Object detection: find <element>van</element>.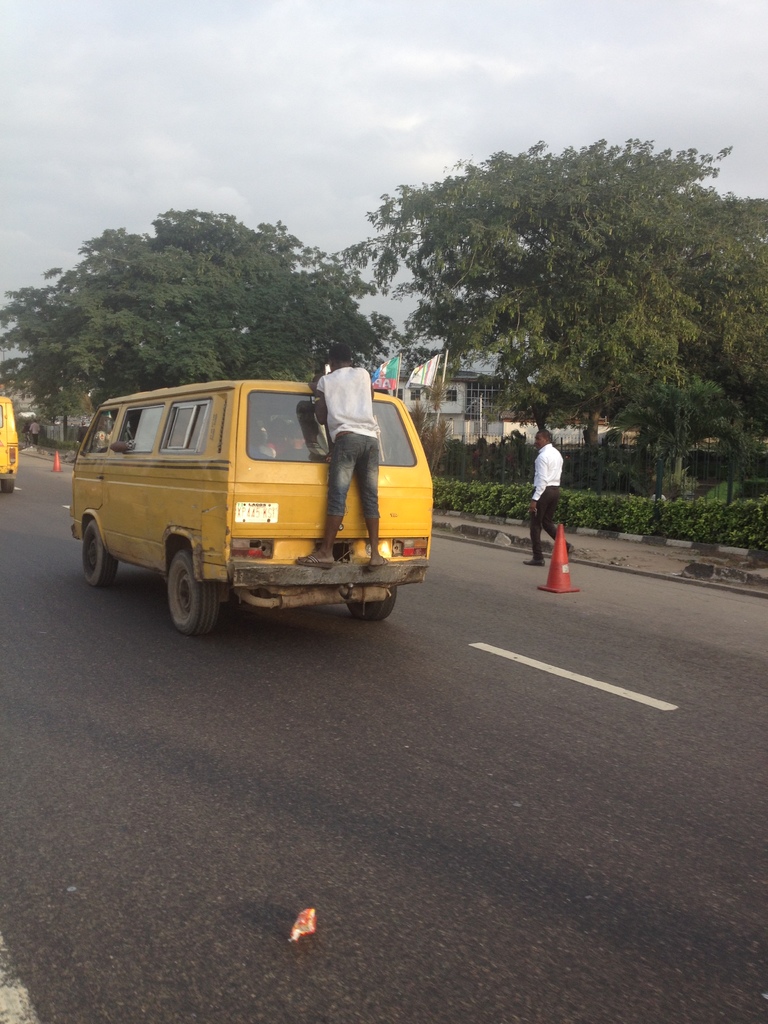
0/392/21/490.
